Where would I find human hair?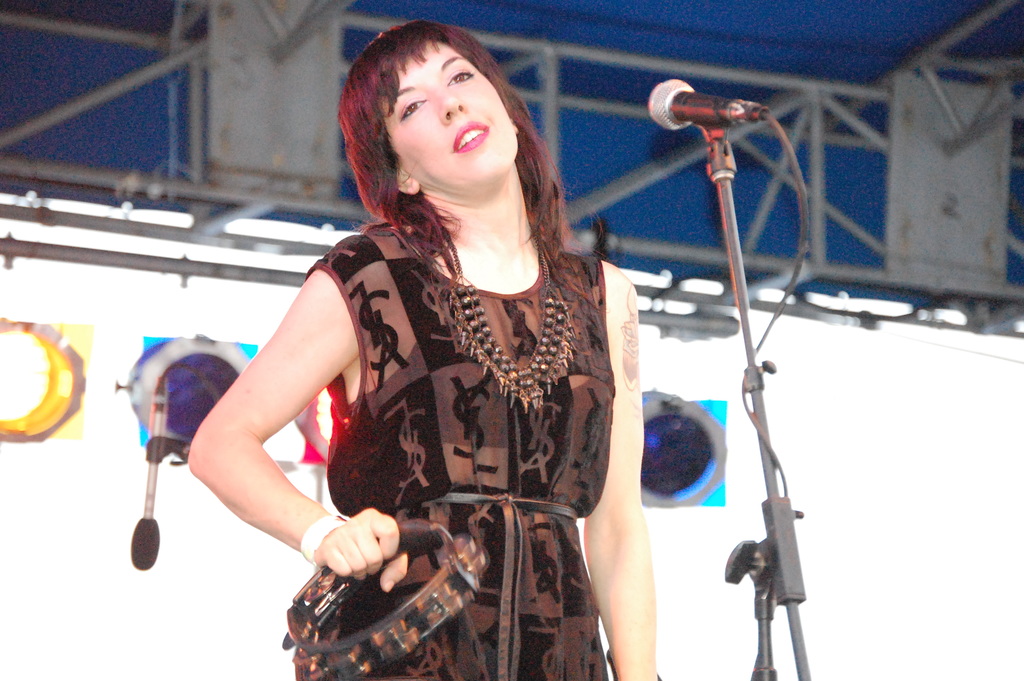
At <region>335, 20, 588, 288</region>.
